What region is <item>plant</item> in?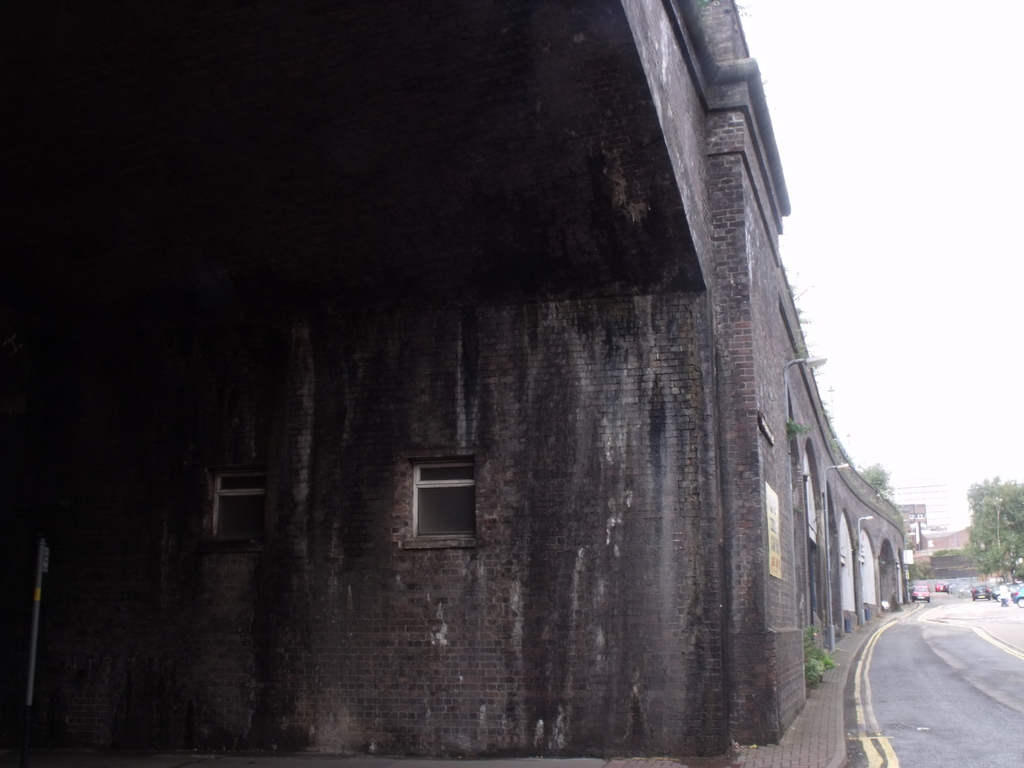
x1=858 y1=464 x2=884 y2=495.
